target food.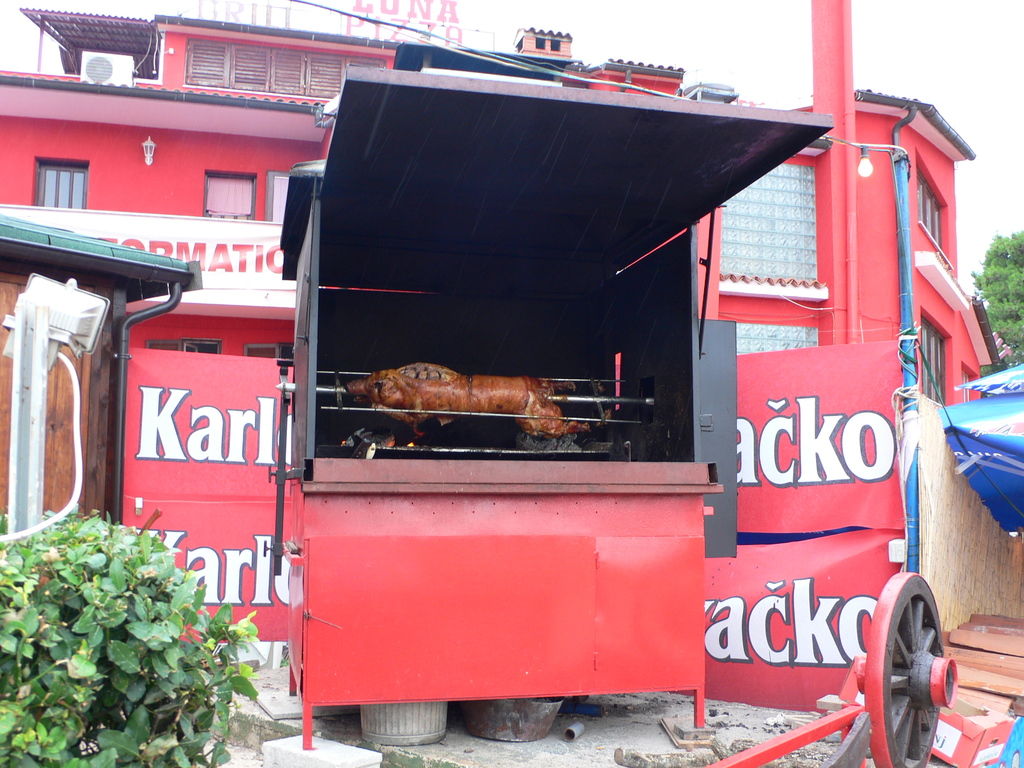
Target region: crop(333, 358, 591, 438).
